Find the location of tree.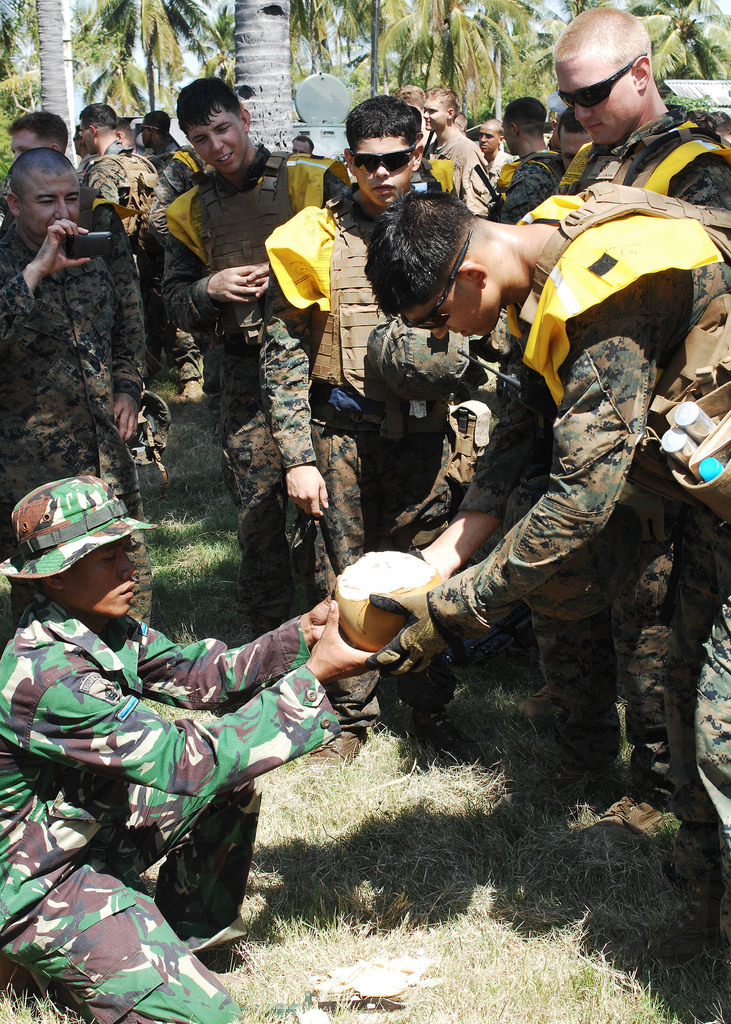
Location: [x1=645, y1=1, x2=730, y2=79].
